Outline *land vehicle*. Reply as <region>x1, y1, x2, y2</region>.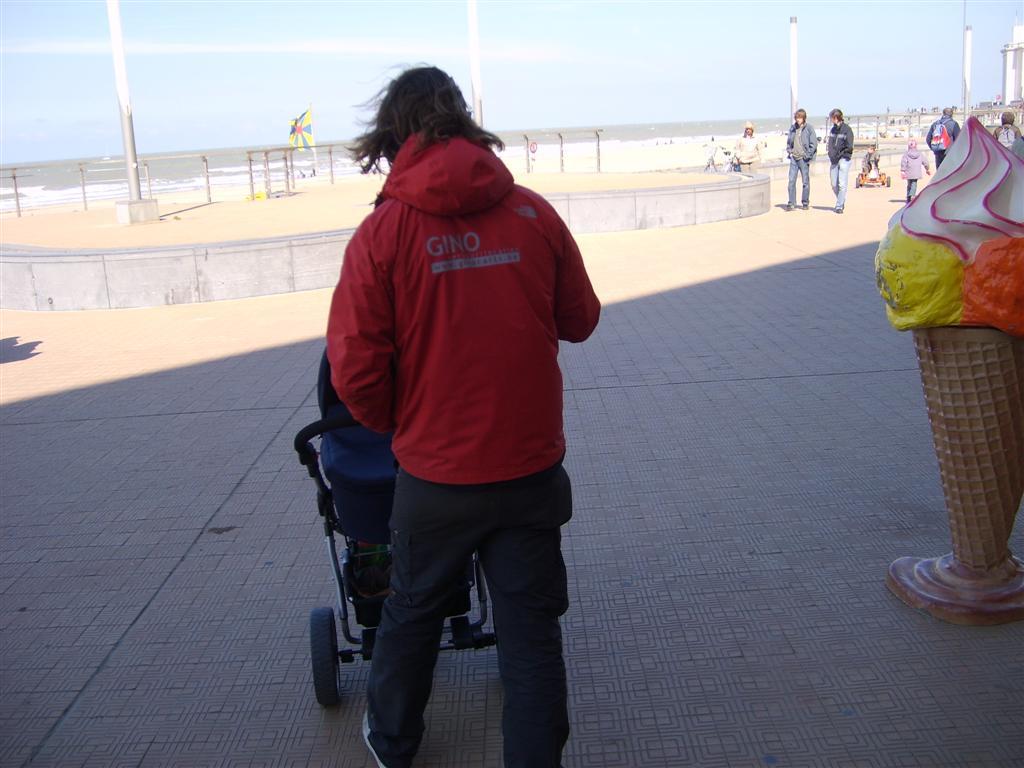
<region>288, 350, 501, 713</region>.
